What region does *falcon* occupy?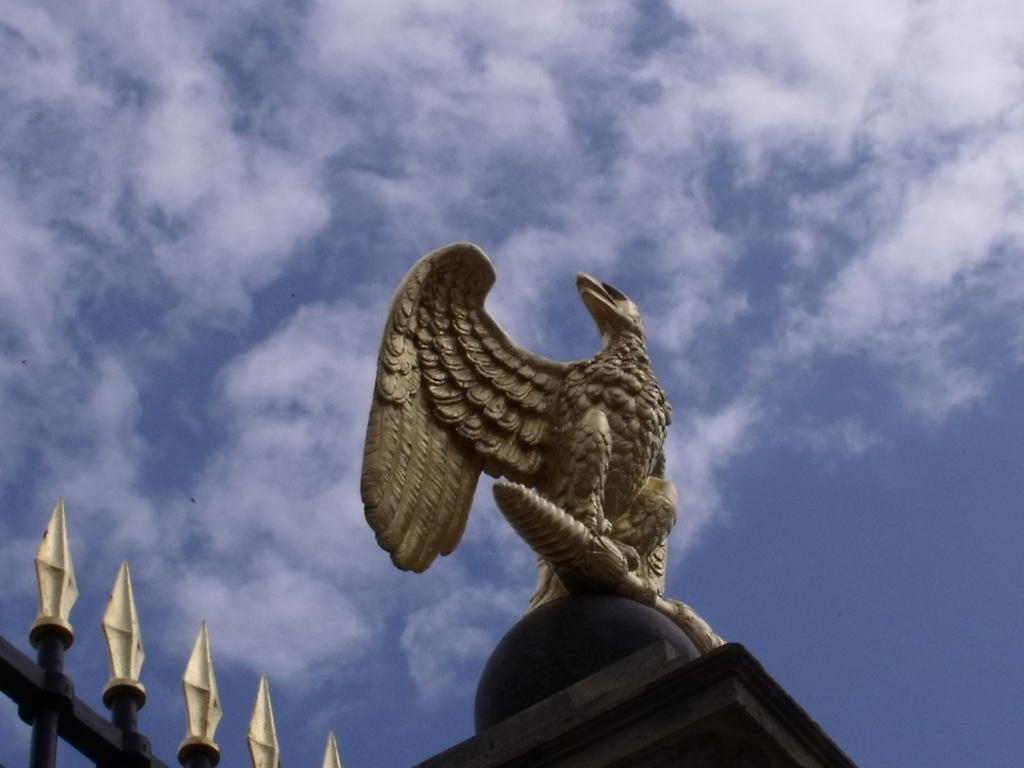
[x1=360, y1=243, x2=677, y2=617].
